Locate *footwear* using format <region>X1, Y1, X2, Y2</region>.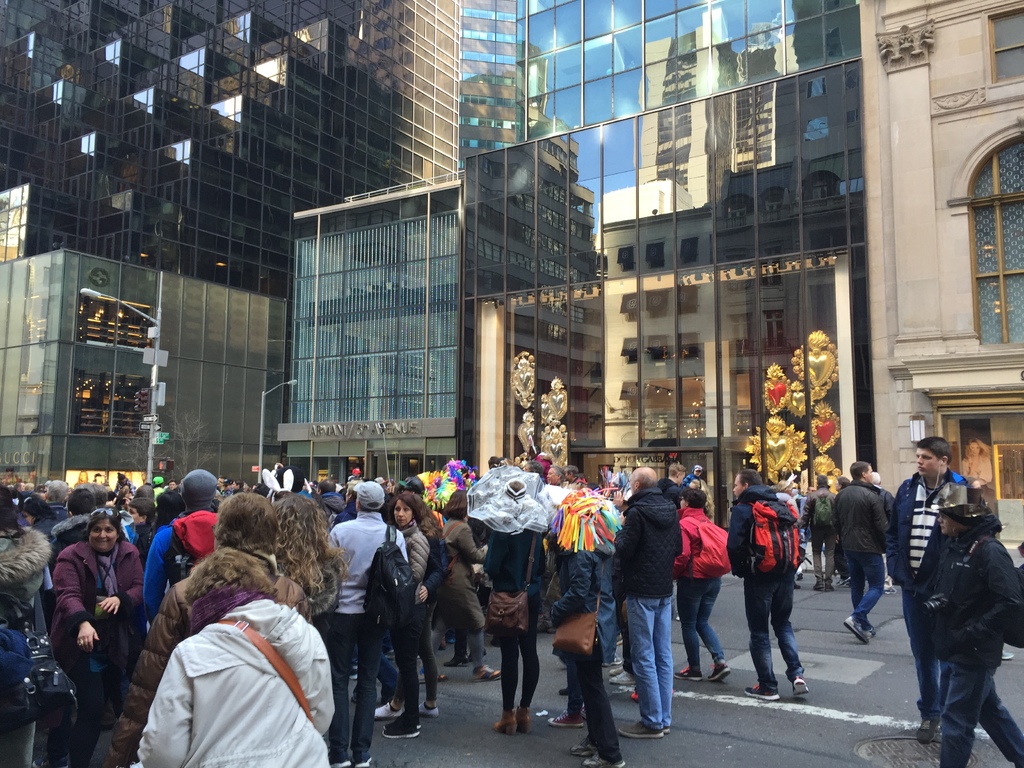
<region>575, 707, 592, 724</region>.
